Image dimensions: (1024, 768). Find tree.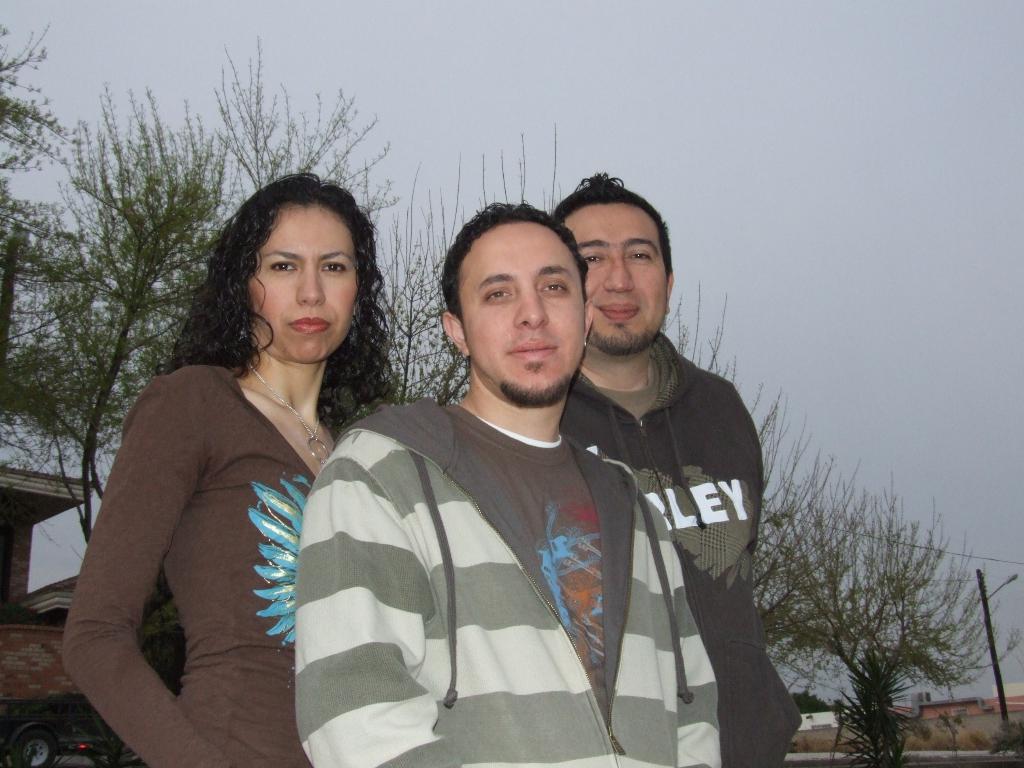
199, 31, 395, 413.
